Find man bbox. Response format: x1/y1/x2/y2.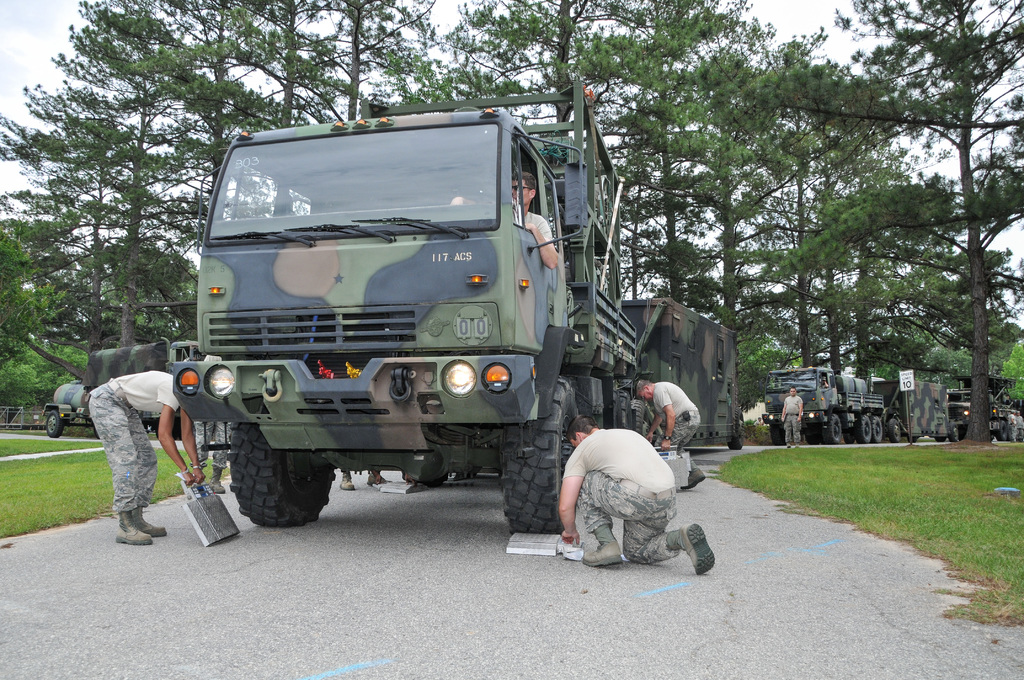
1014/410/1023/439.
